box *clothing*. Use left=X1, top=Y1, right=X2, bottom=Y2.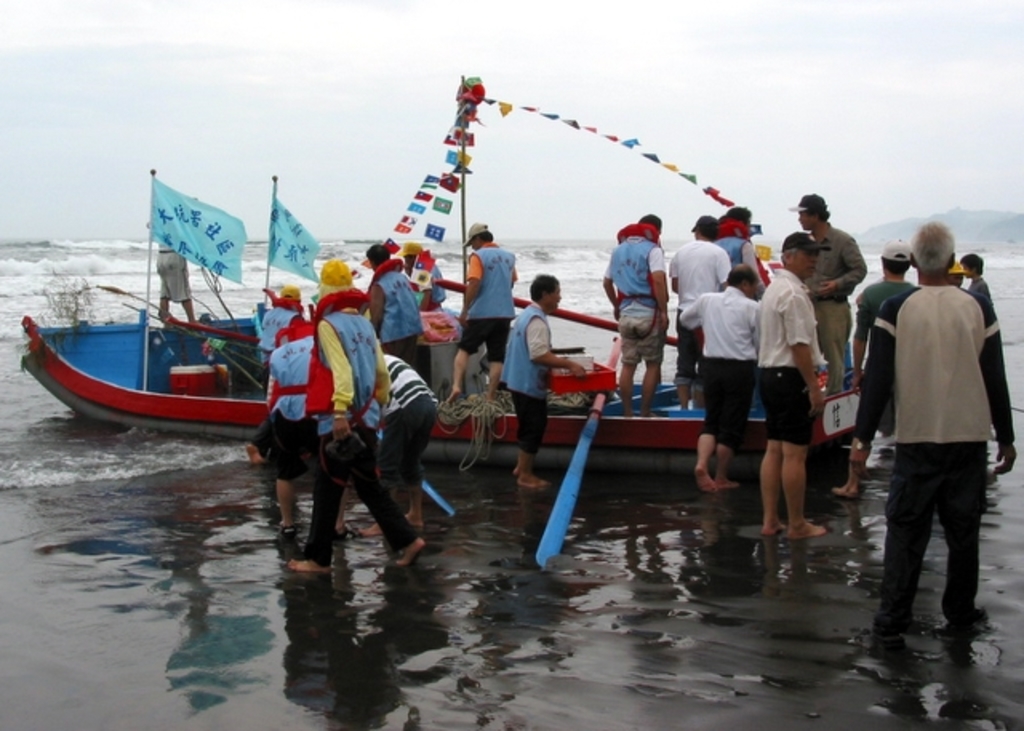
left=794, top=216, right=867, bottom=377.
